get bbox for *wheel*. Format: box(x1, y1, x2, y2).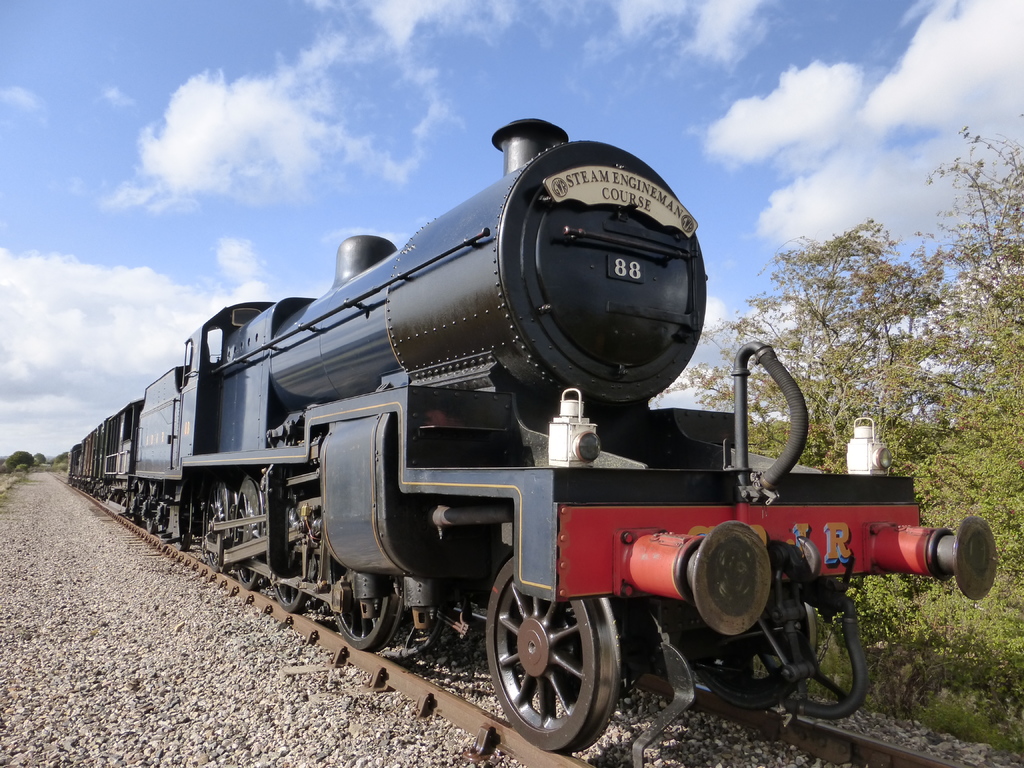
box(276, 578, 314, 619).
